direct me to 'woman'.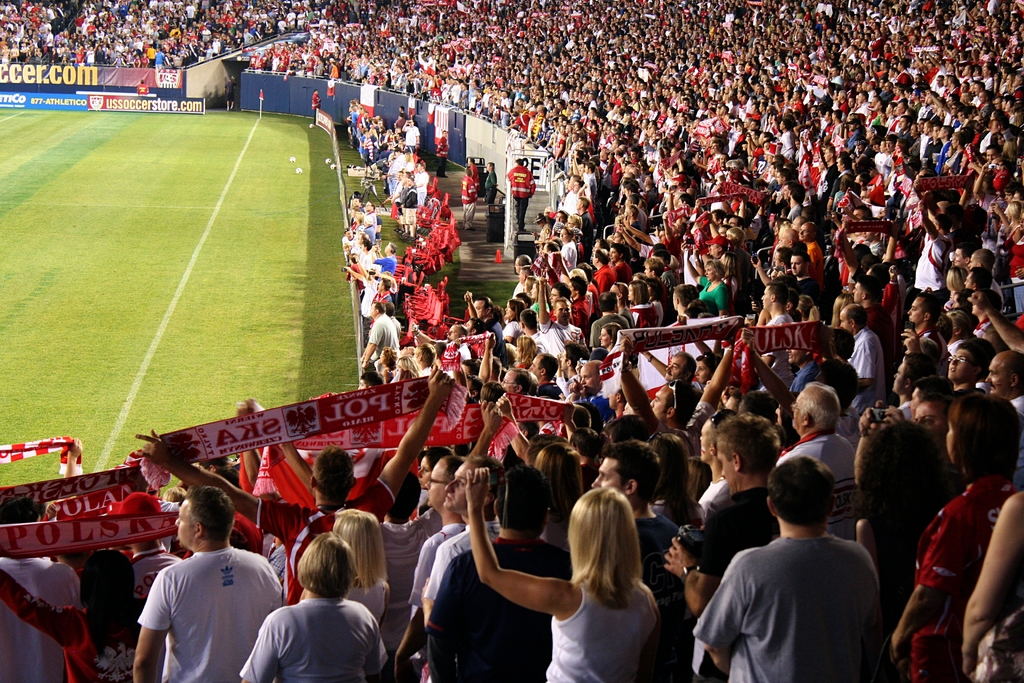
Direction: select_region(0, 0, 84, 78).
